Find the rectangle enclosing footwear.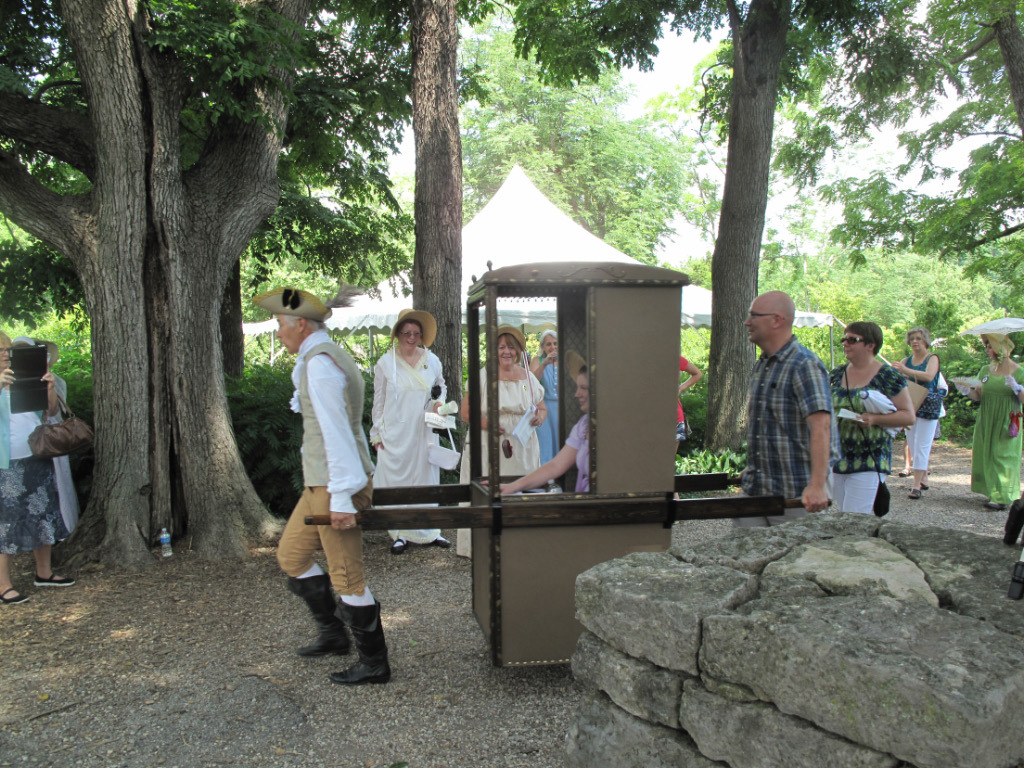
{"x1": 1007, "y1": 562, "x2": 1023, "y2": 598}.
